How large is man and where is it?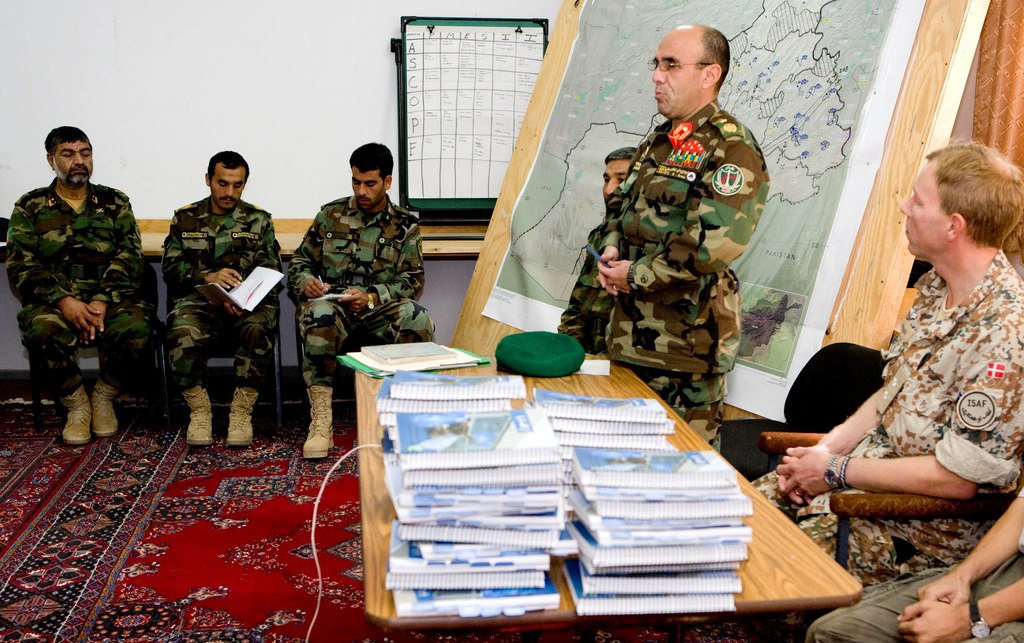
Bounding box: x1=286 y1=142 x2=433 y2=461.
